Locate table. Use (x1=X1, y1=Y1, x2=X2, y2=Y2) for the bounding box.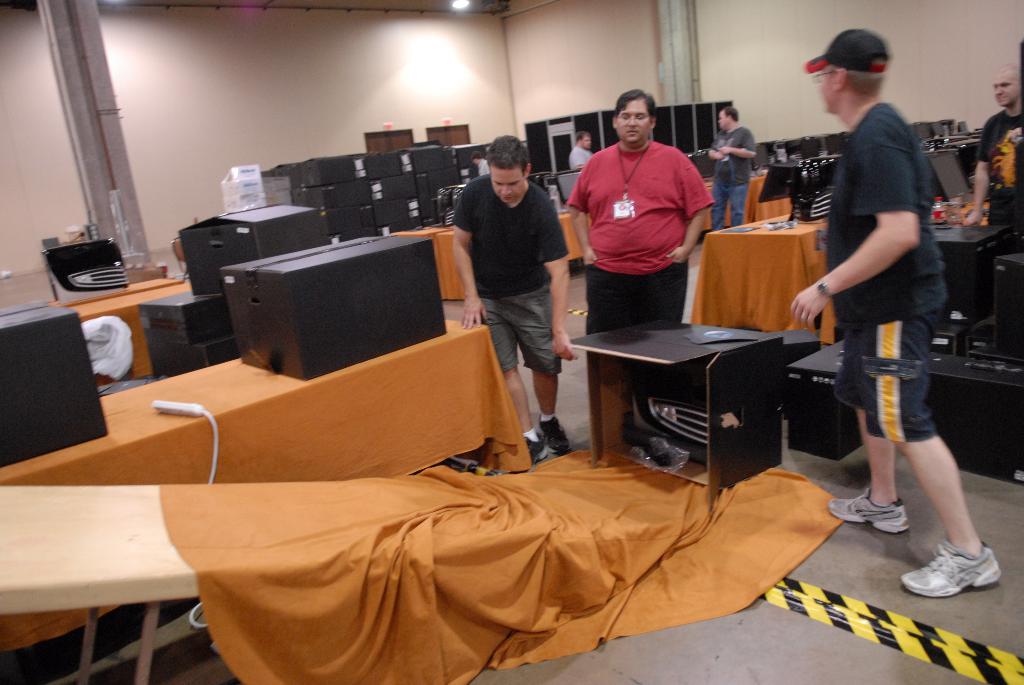
(x1=741, y1=168, x2=794, y2=230).
